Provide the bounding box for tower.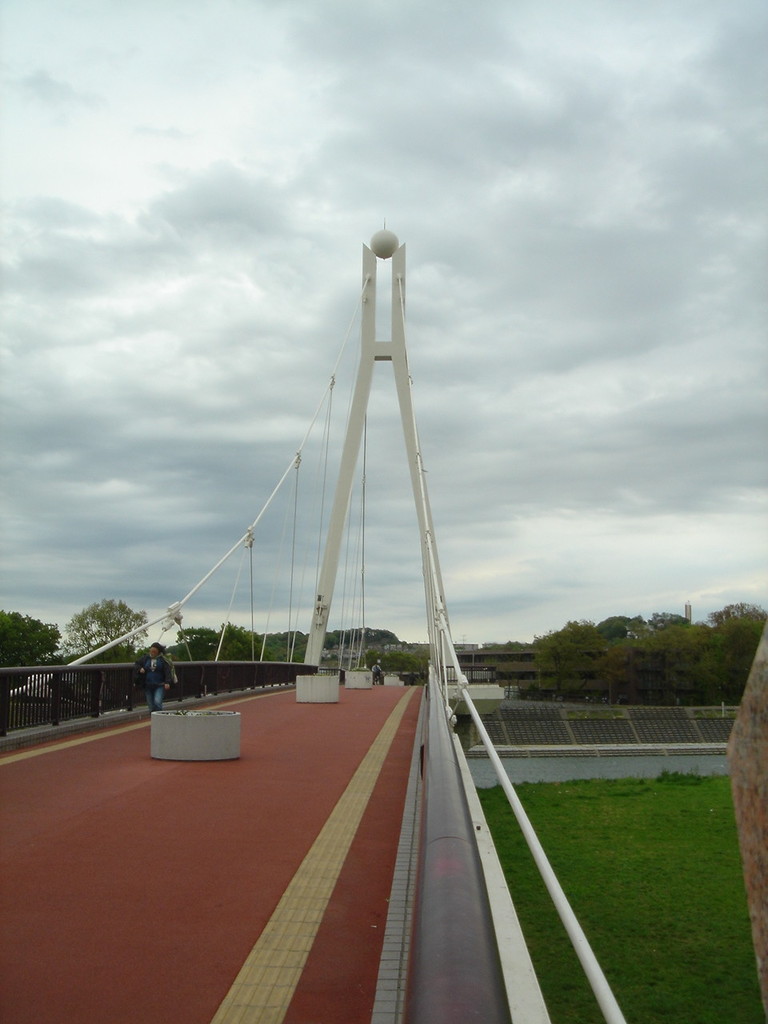
bbox(202, 188, 466, 707).
